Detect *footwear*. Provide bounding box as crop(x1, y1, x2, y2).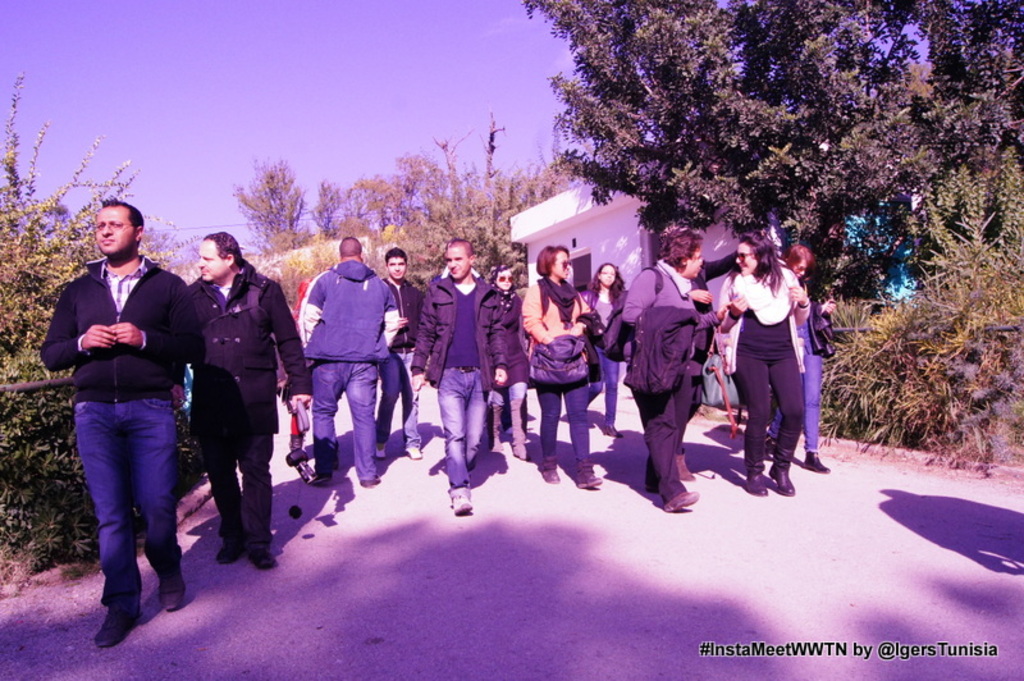
crop(667, 492, 701, 511).
